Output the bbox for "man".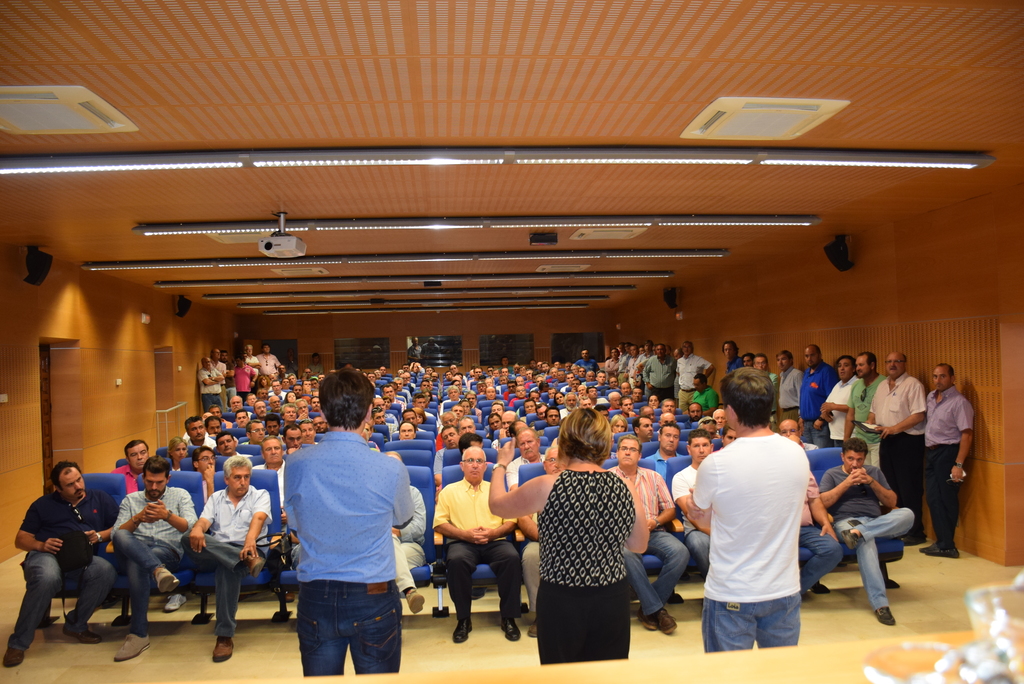
[443, 370, 454, 382].
